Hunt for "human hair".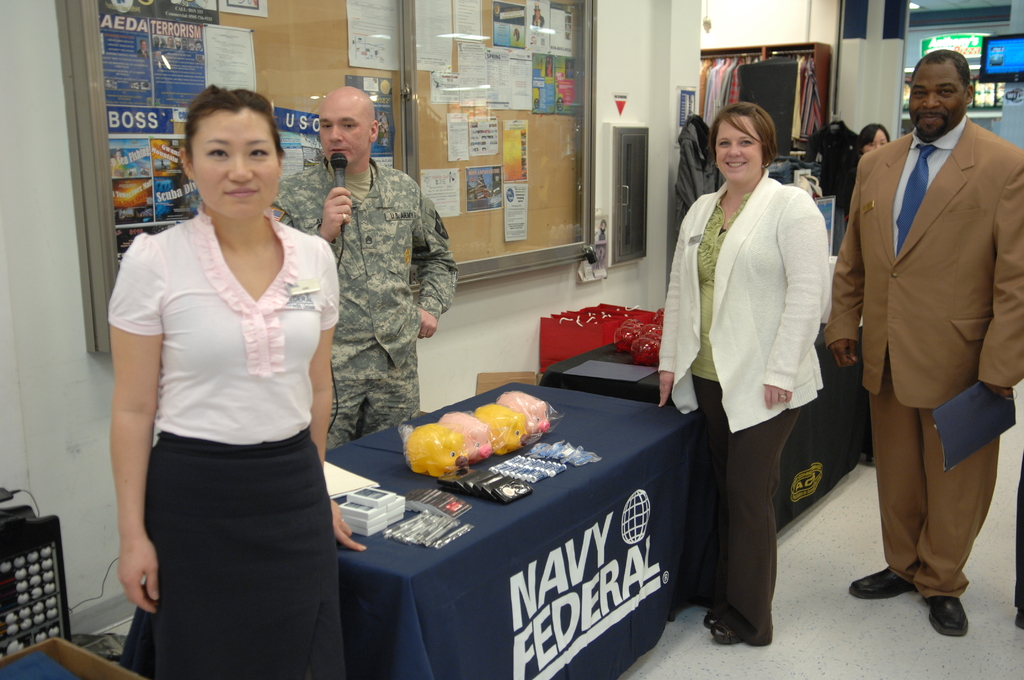
Hunted down at select_region(852, 122, 890, 156).
